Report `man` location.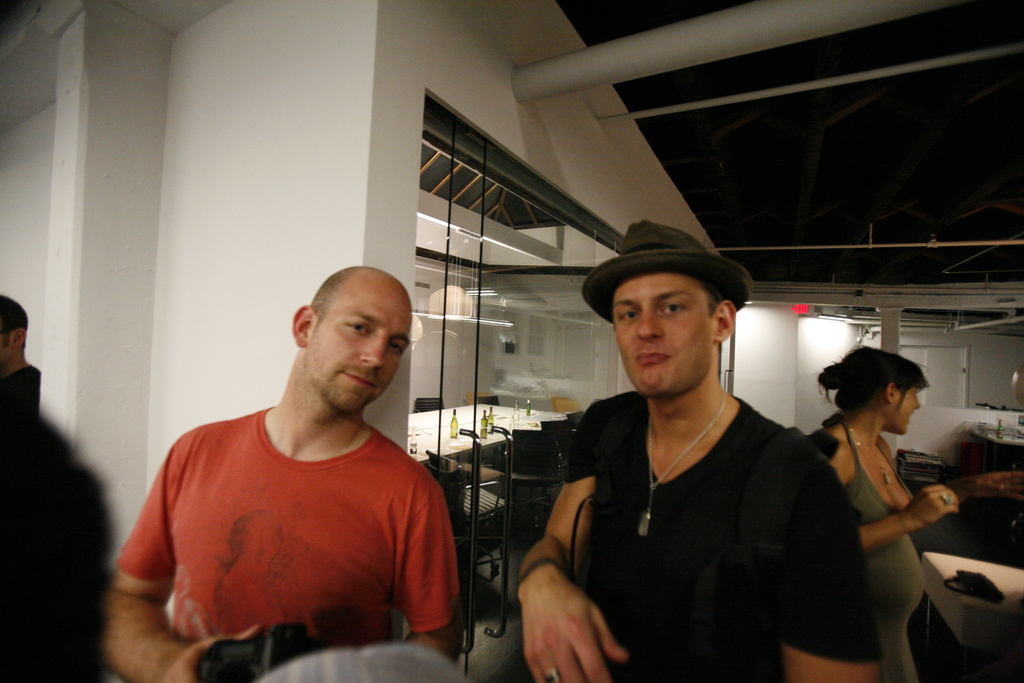
Report: [left=514, top=216, right=886, bottom=680].
